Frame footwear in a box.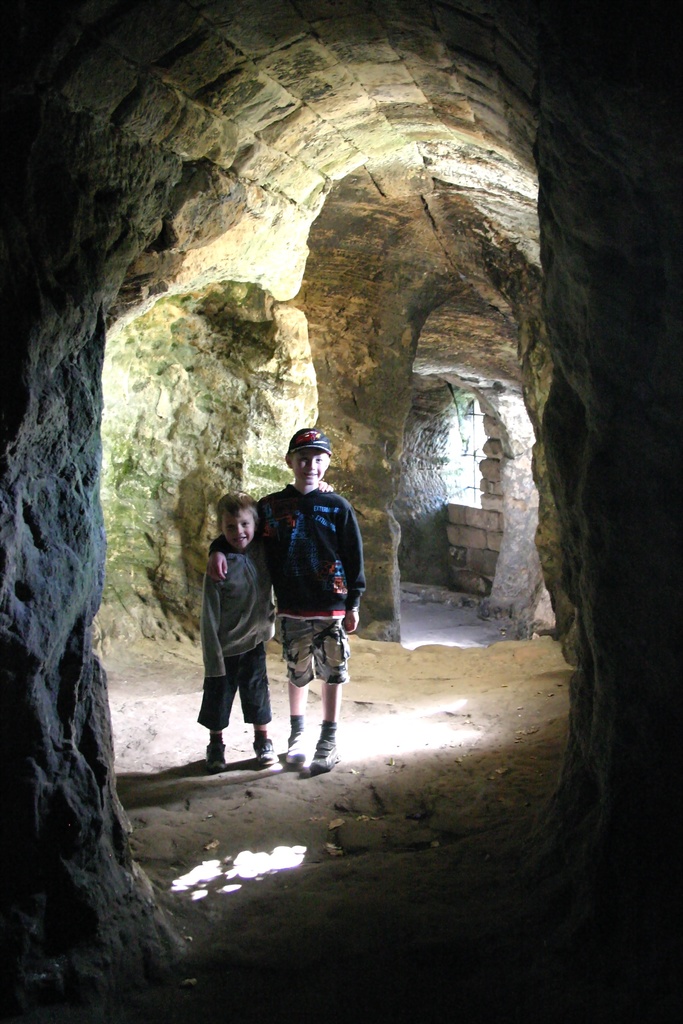
(254, 736, 272, 769).
